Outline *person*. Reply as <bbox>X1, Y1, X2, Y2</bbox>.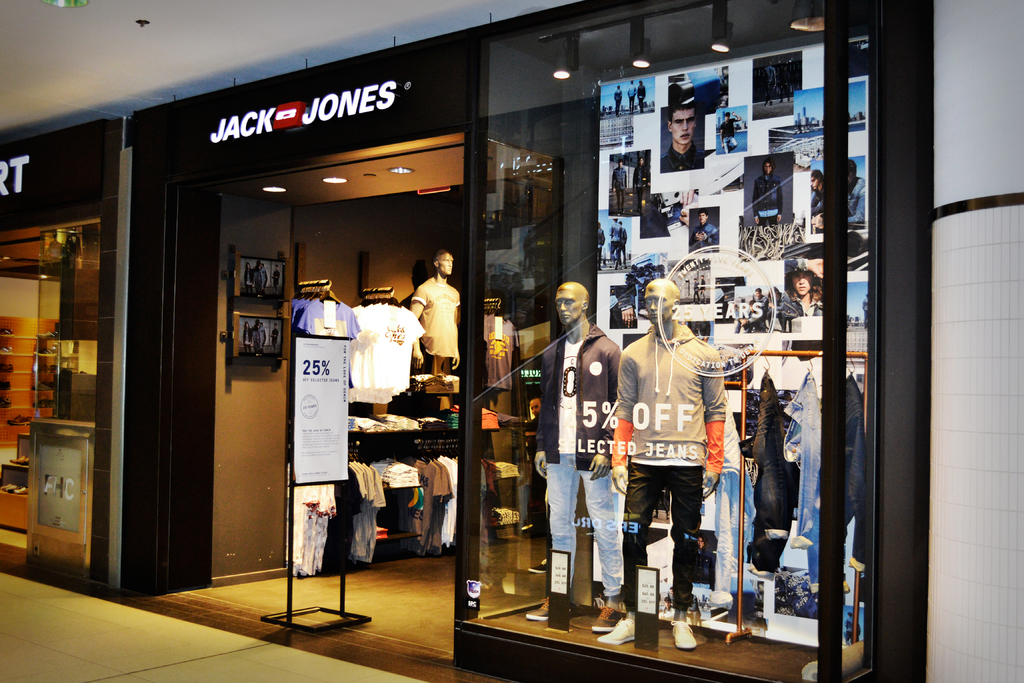
<bbox>694, 277, 702, 304</bbox>.
